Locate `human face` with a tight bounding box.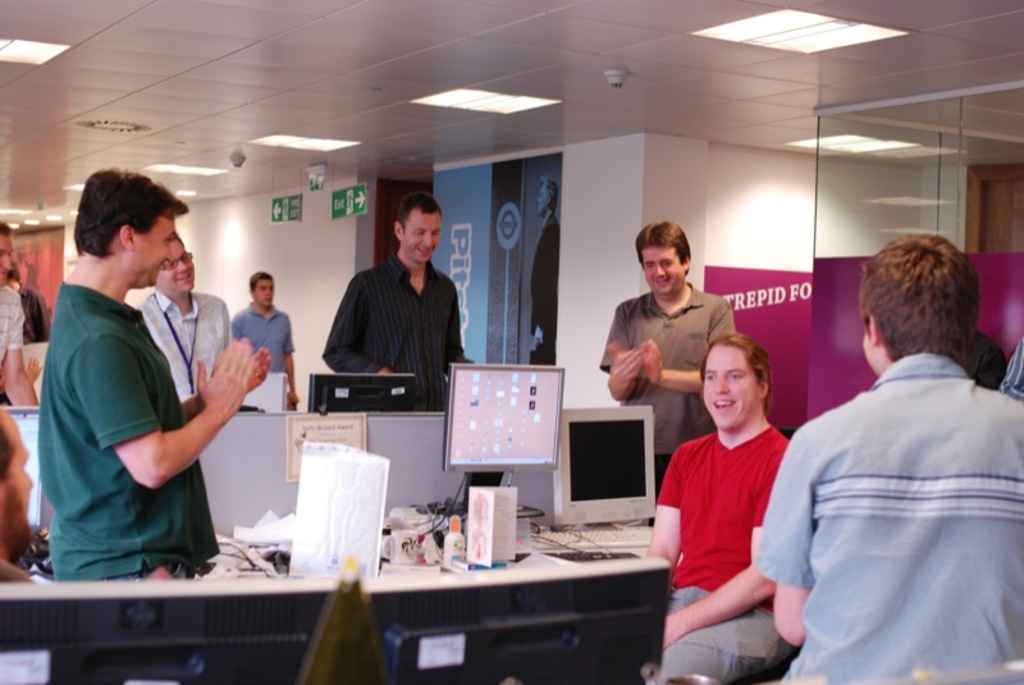
704,347,759,430.
